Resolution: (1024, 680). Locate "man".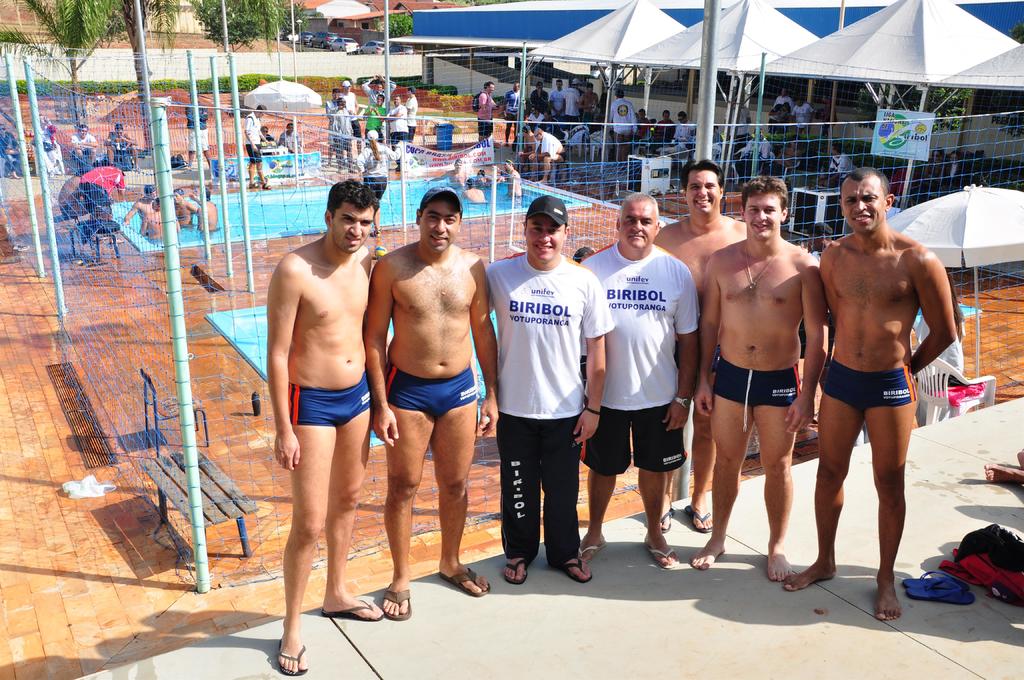
locate(337, 78, 362, 157).
